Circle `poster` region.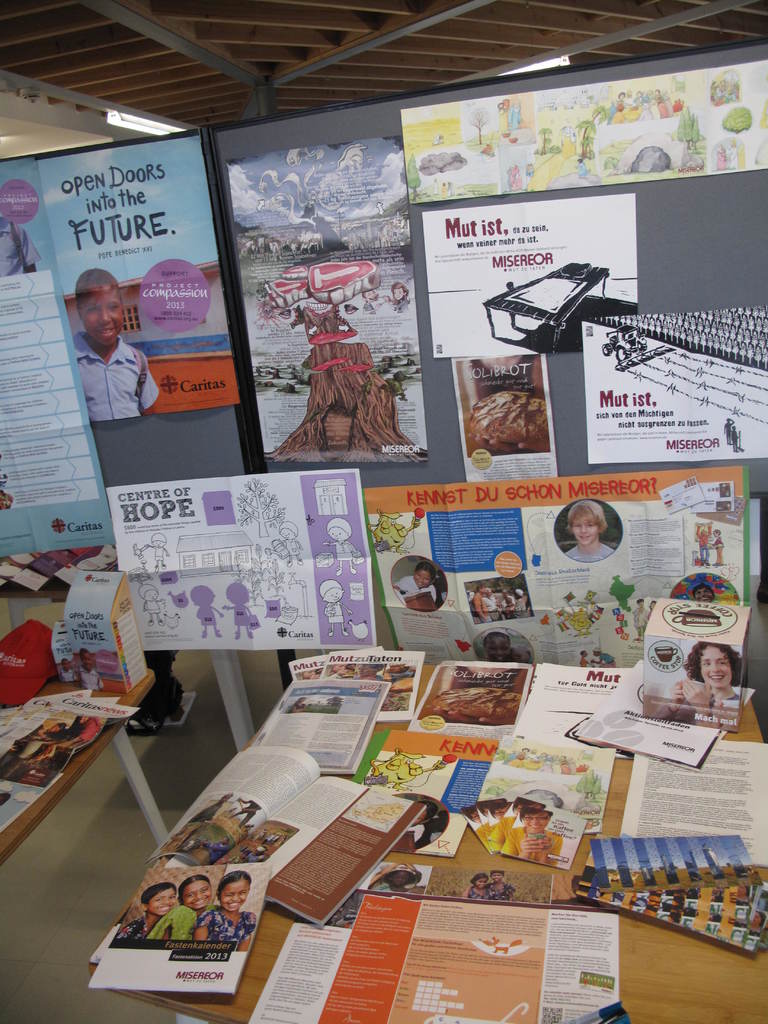
Region: <box>0,157,109,557</box>.
